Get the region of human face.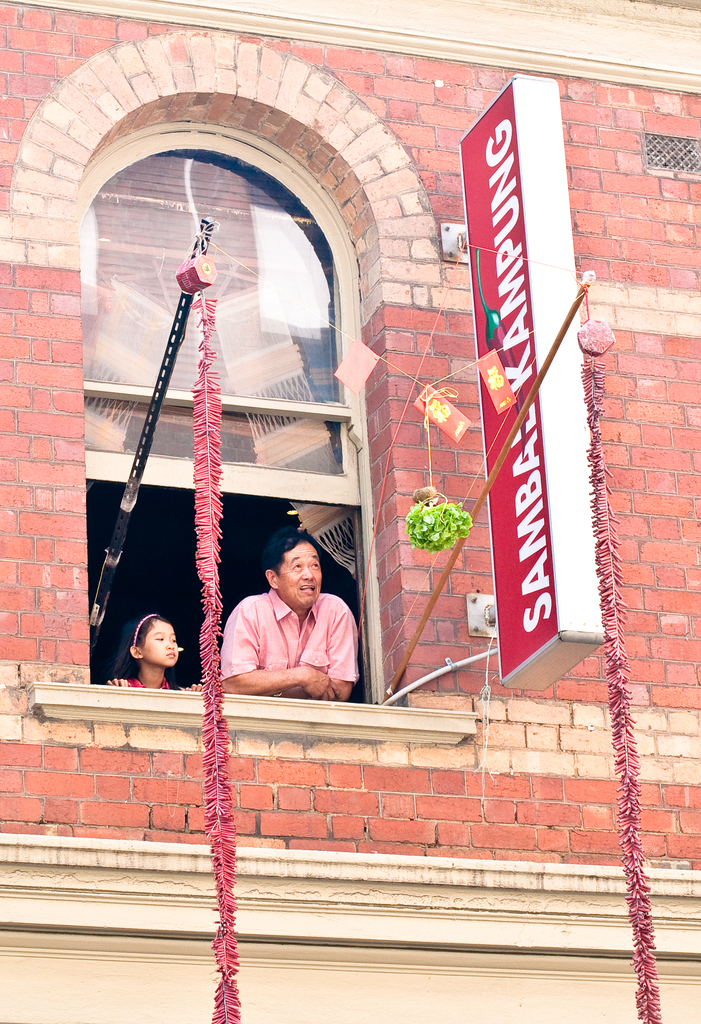
275 538 324 607.
